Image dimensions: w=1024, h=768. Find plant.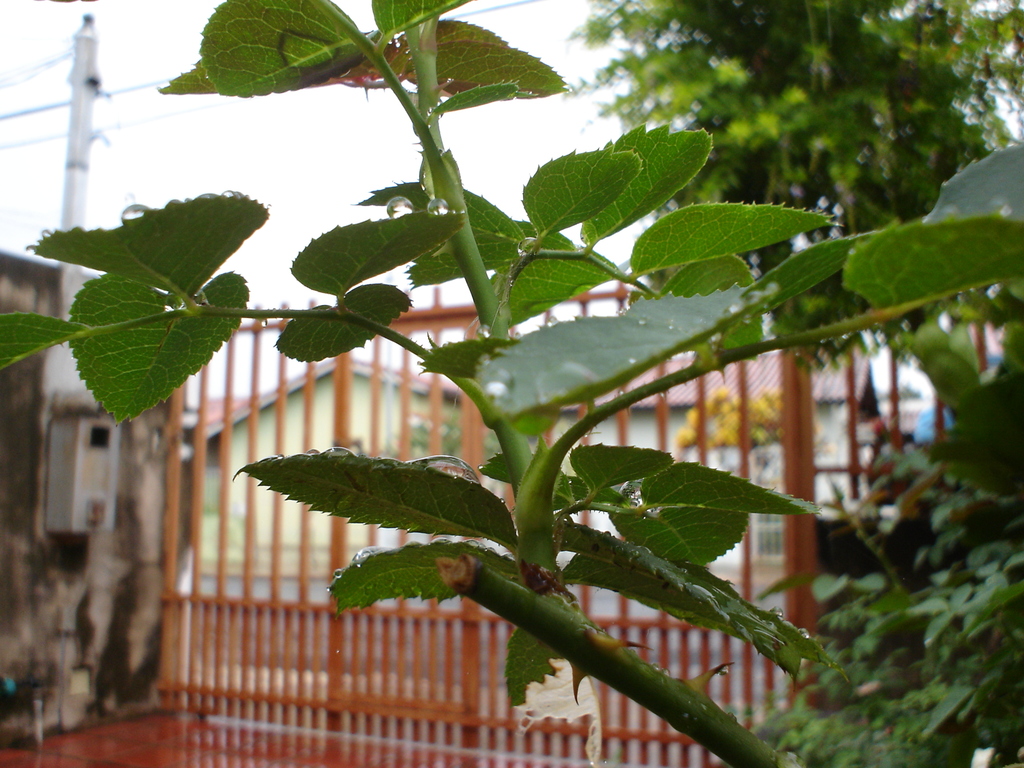
753 446 1023 767.
